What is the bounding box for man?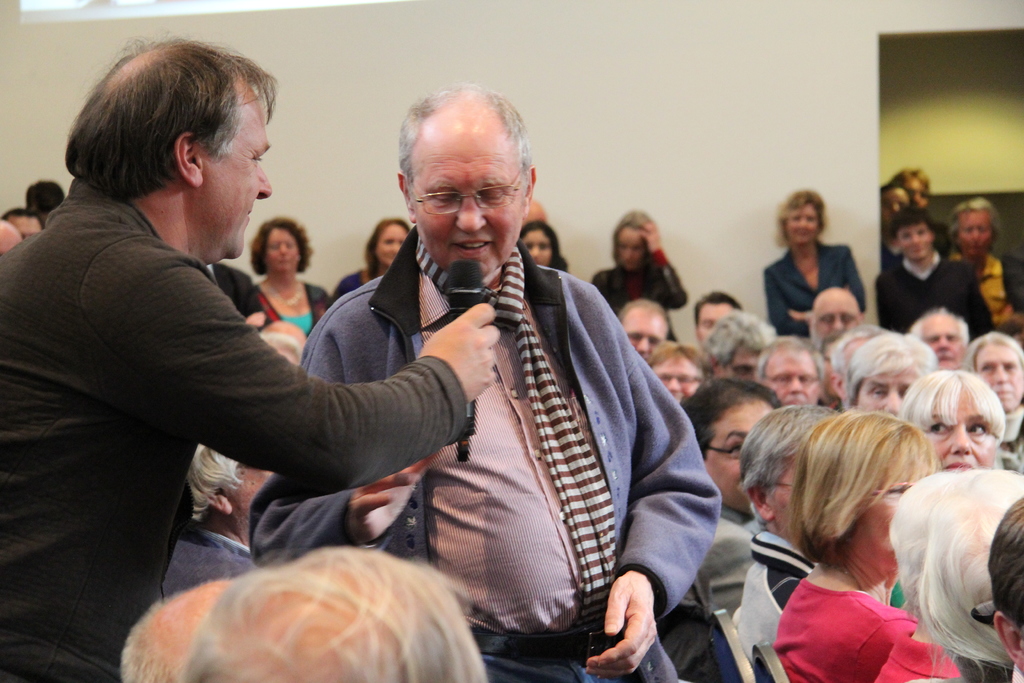
bbox(0, 23, 499, 682).
